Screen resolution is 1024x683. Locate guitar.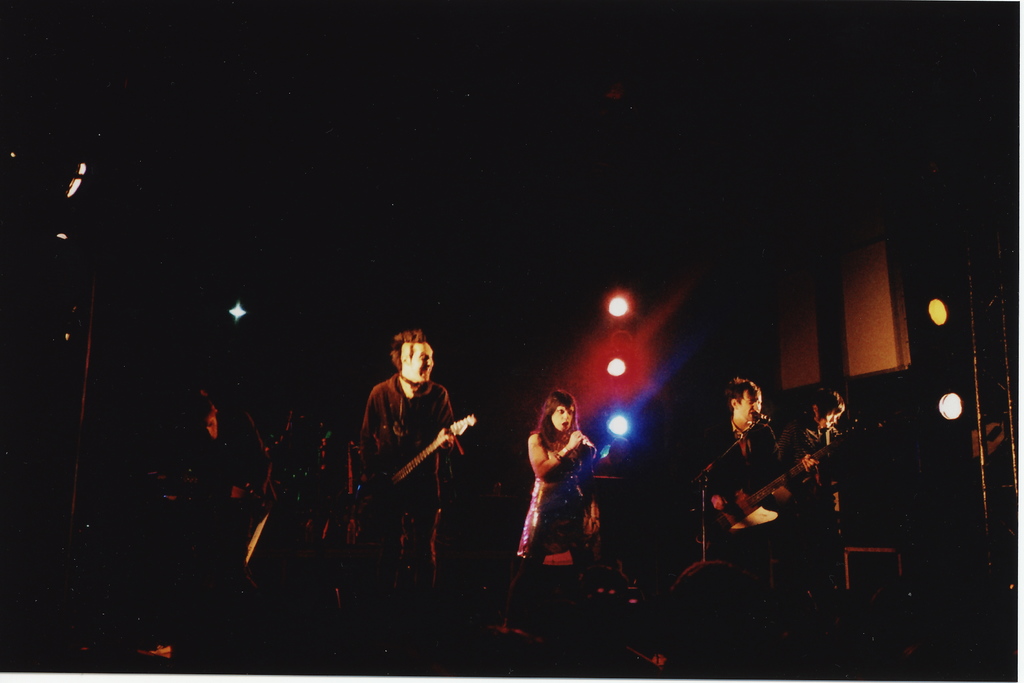
left=353, top=414, right=470, bottom=497.
